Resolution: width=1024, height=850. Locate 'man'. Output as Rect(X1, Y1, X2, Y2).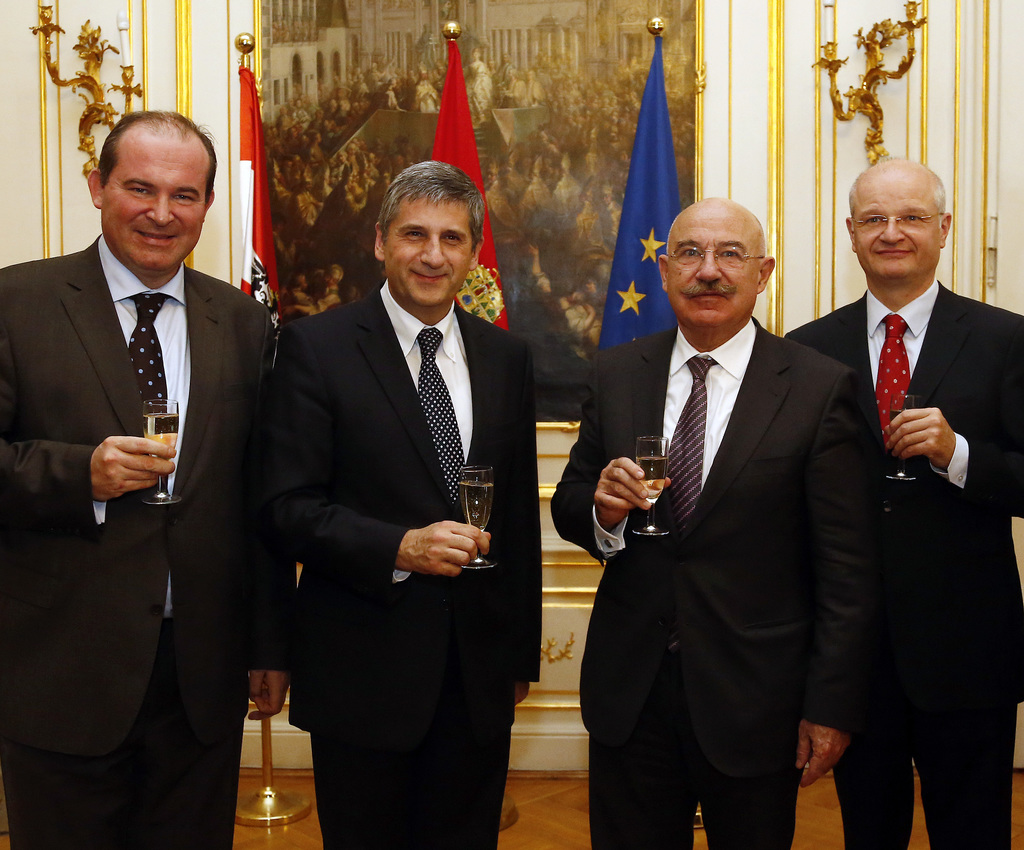
Rect(235, 124, 544, 844).
